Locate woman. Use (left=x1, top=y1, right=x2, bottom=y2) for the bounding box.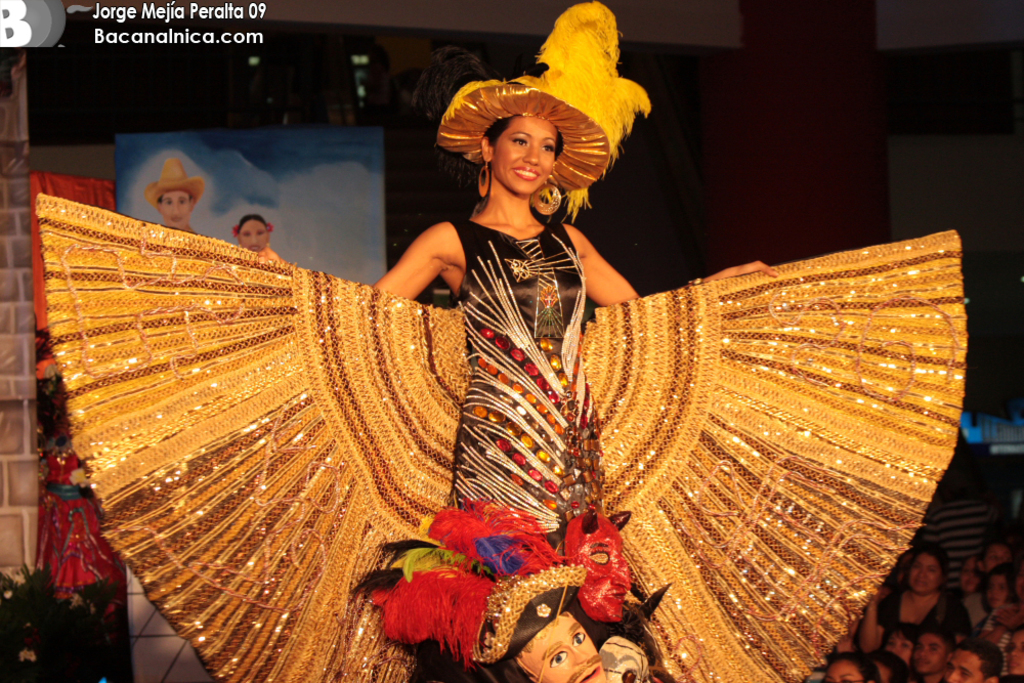
(left=229, top=214, right=280, bottom=261).
